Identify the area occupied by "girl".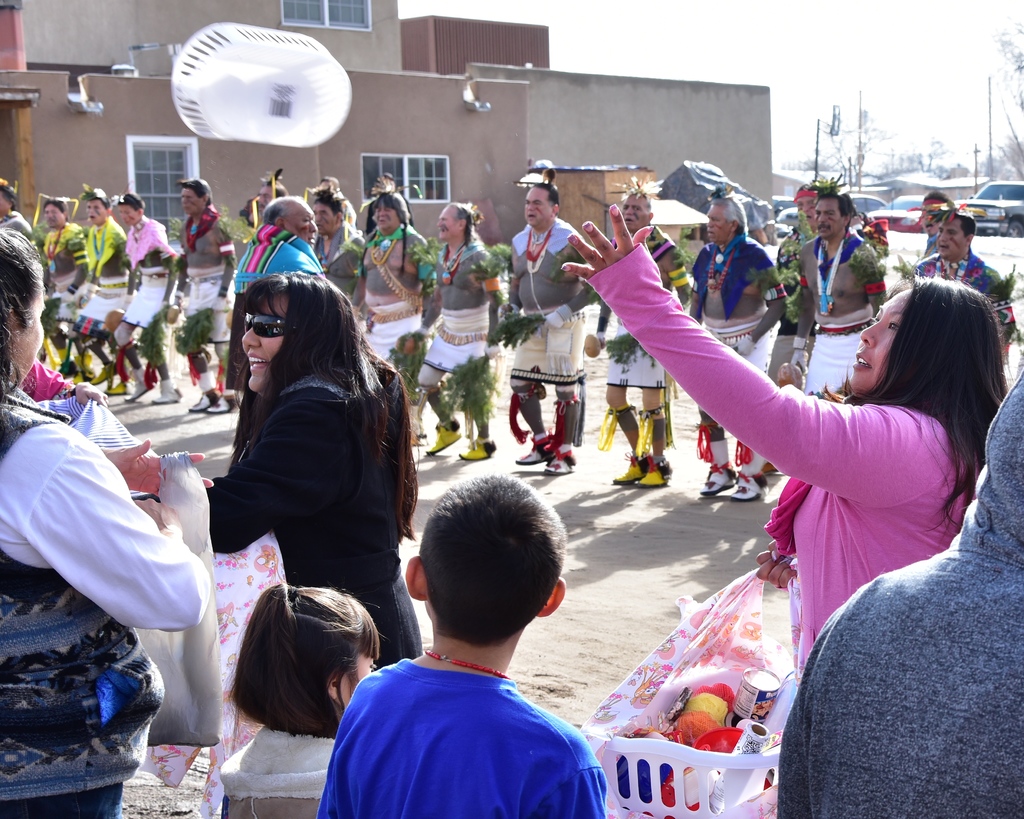
Area: region(218, 576, 383, 818).
